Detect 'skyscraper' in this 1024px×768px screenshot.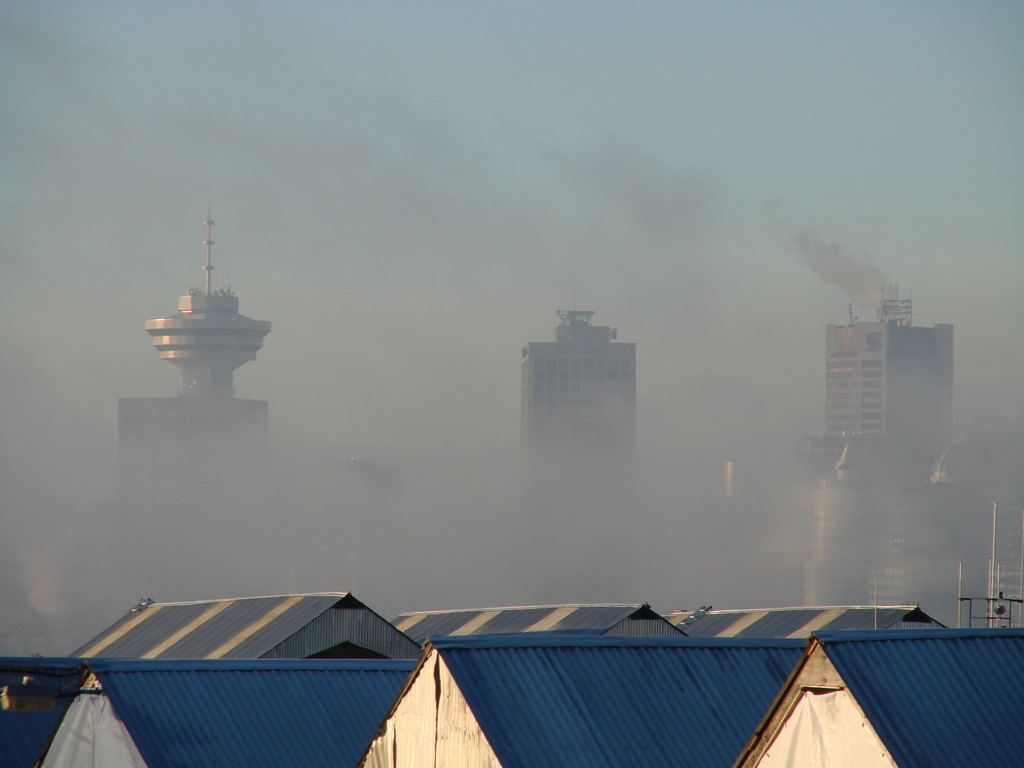
Detection: left=826, top=307, right=938, bottom=468.
